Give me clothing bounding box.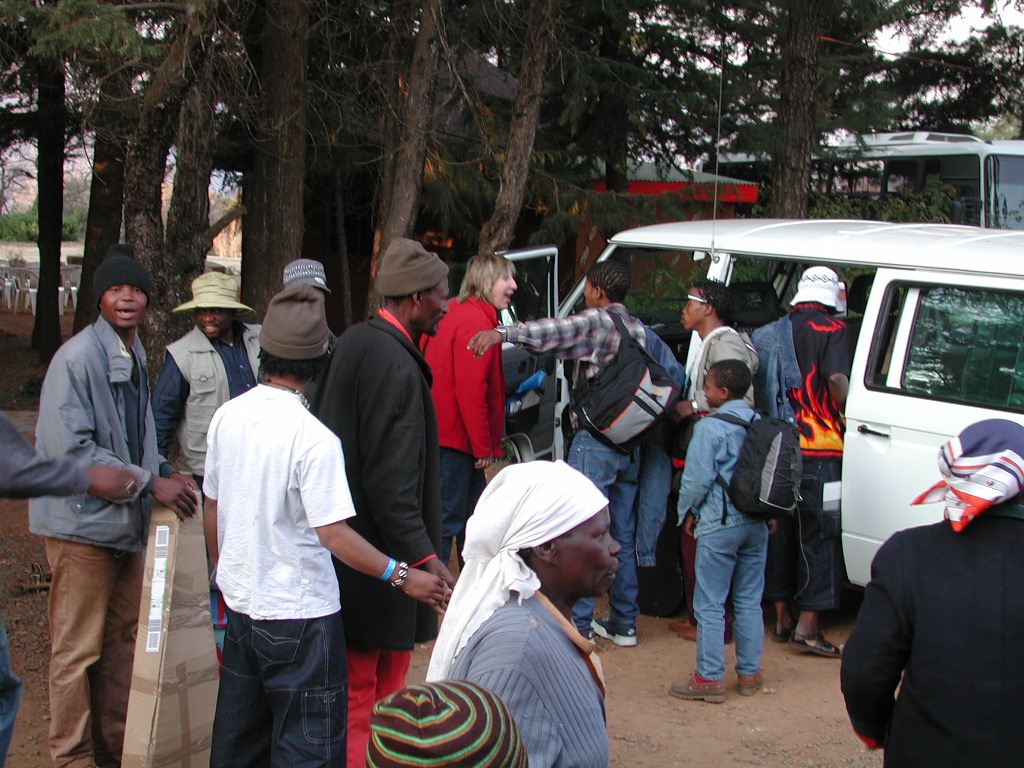
region(550, 427, 636, 637).
